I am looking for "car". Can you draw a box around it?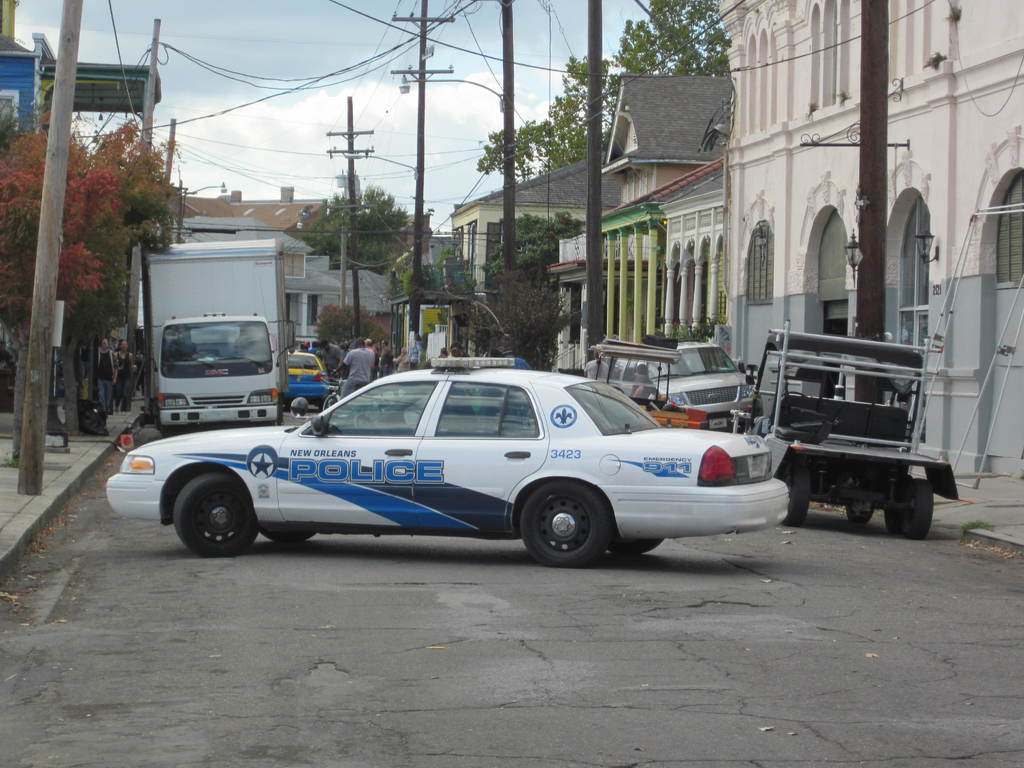
Sure, the bounding box is (x1=286, y1=351, x2=335, y2=410).
